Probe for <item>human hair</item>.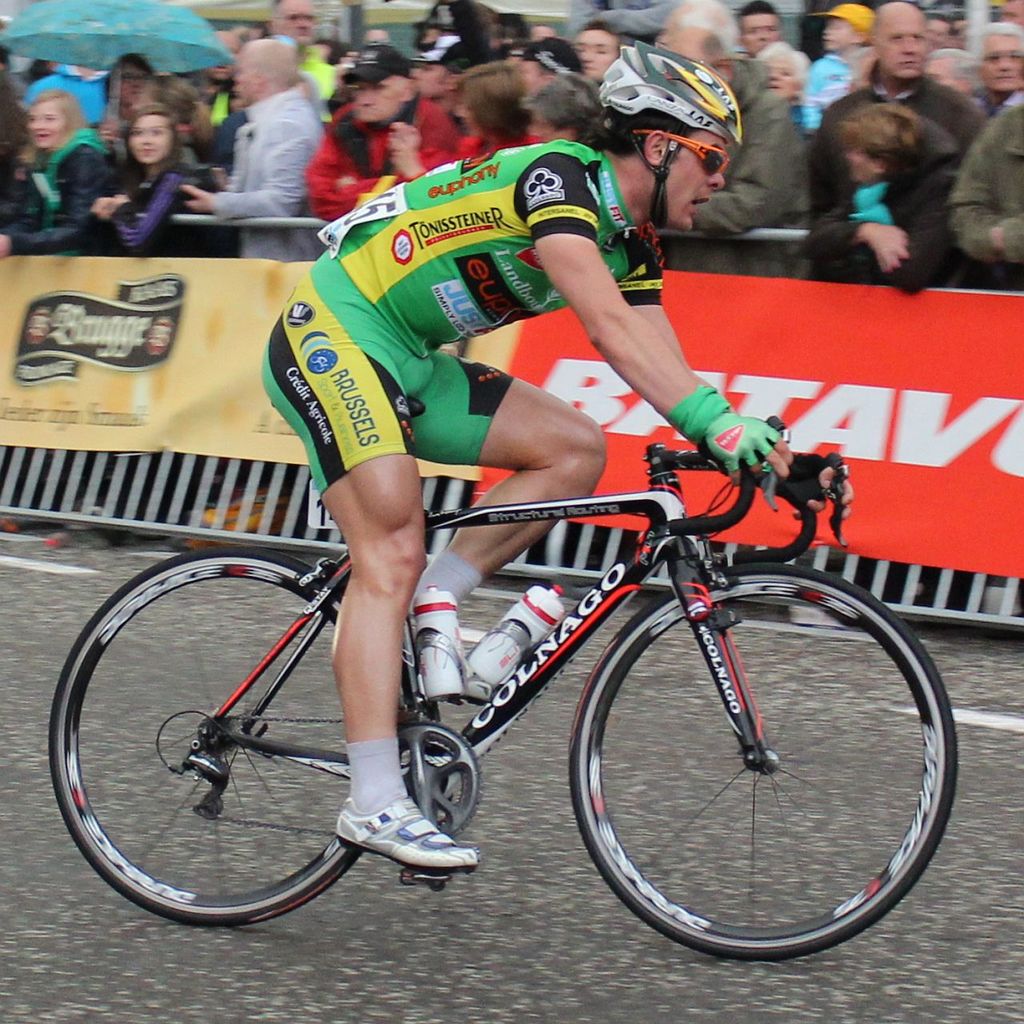
Probe result: [left=858, top=49, right=876, bottom=90].
